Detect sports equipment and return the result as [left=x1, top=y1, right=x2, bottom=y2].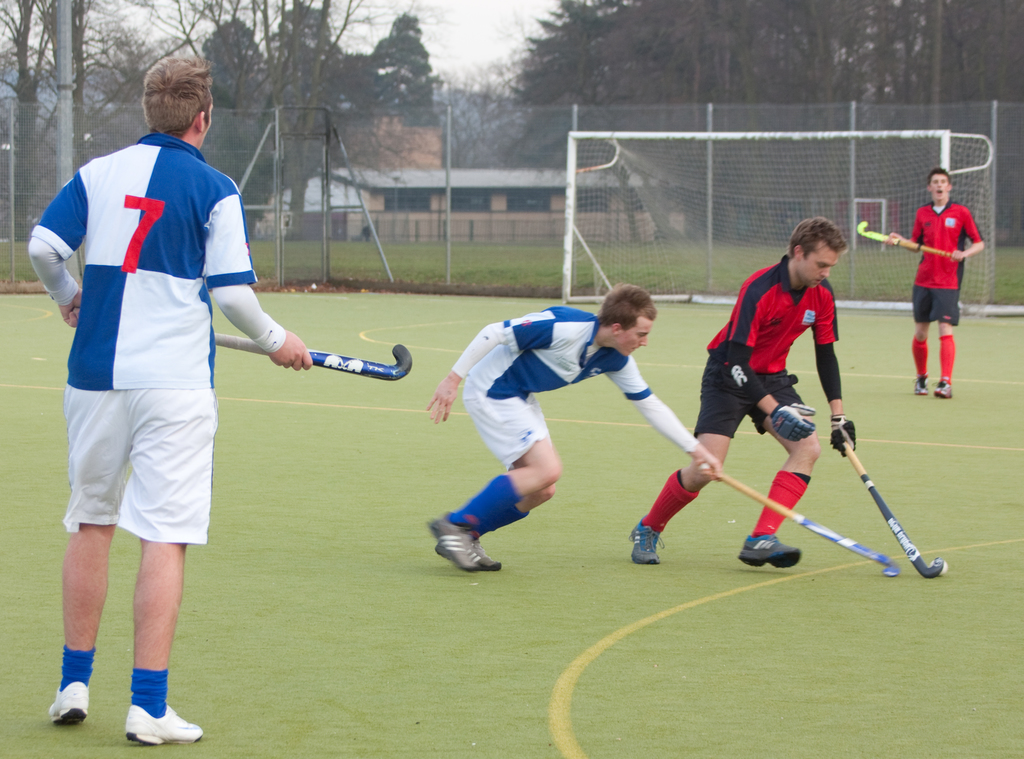
[left=123, top=705, right=209, bottom=744].
